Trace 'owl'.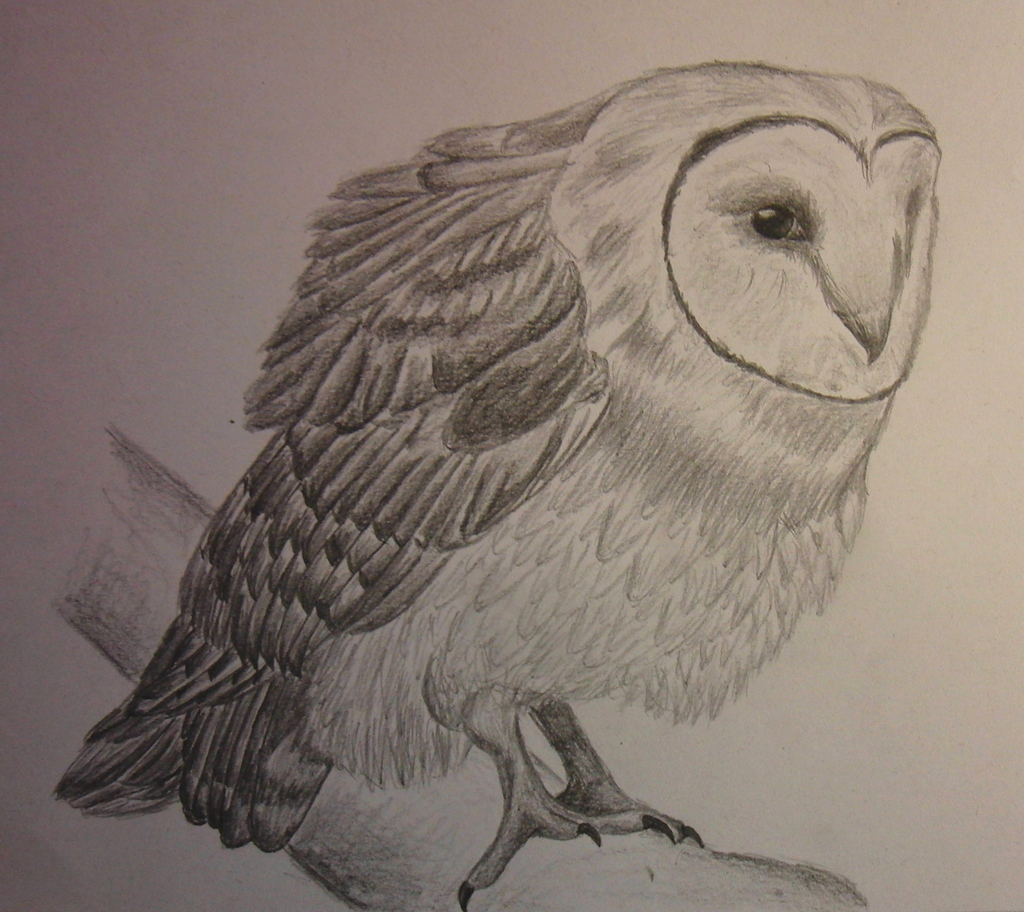
Traced to <region>48, 57, 942, 911</region>.
